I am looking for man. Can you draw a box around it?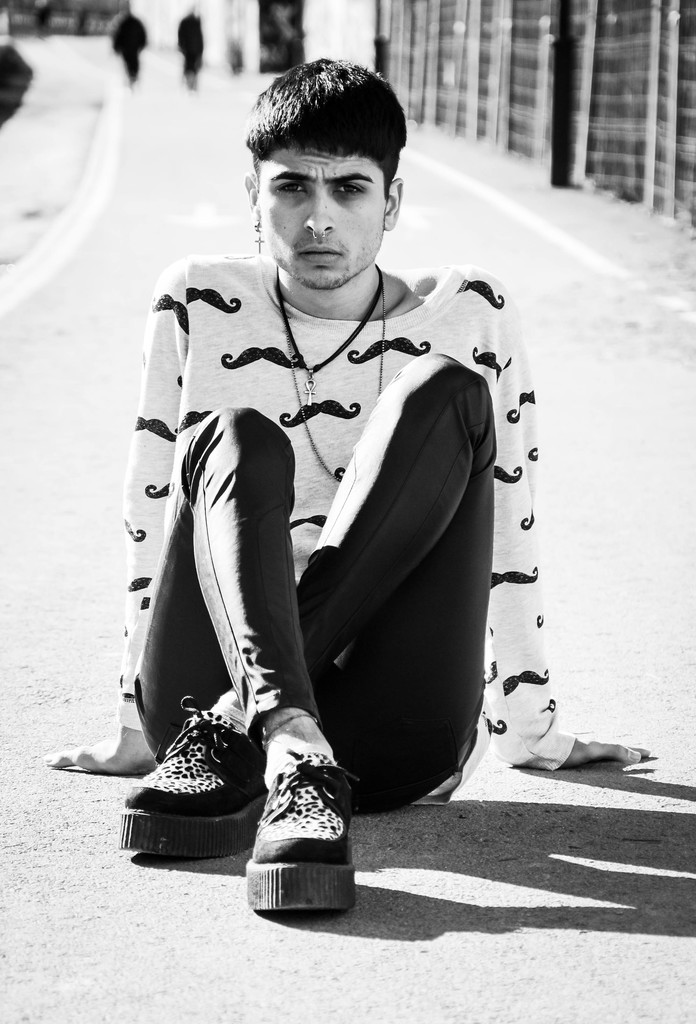
Sure, the bounding box is (x1=93, y1=86, x2=578, y2=867).
